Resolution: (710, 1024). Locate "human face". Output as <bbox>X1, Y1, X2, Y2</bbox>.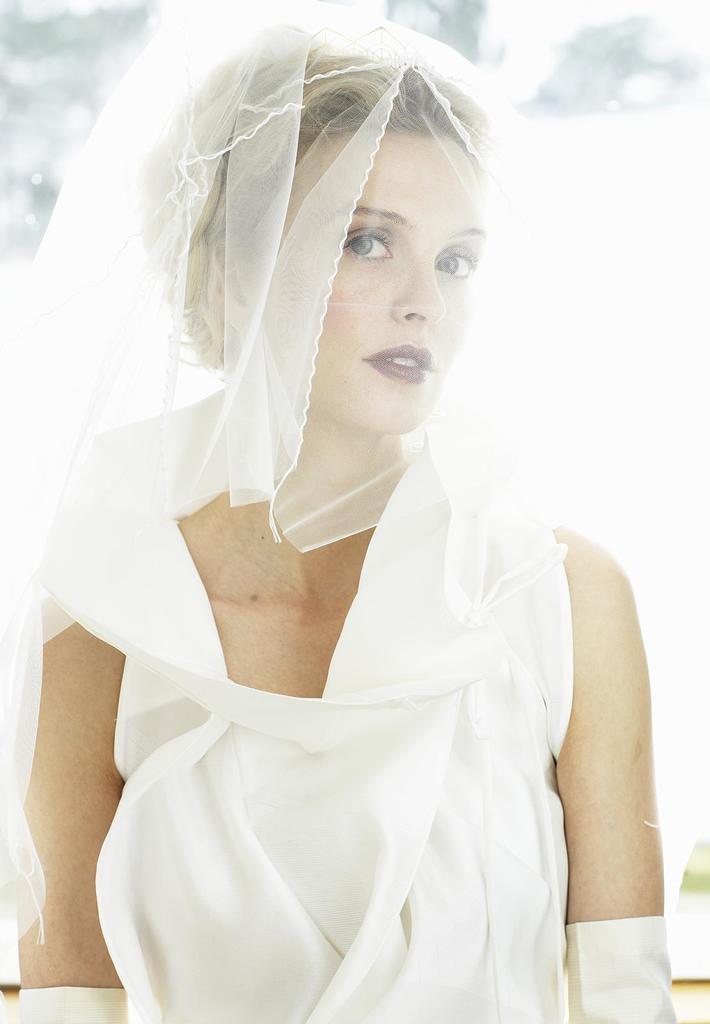
<bbox>237, 134, 491, 435</bbox>.
